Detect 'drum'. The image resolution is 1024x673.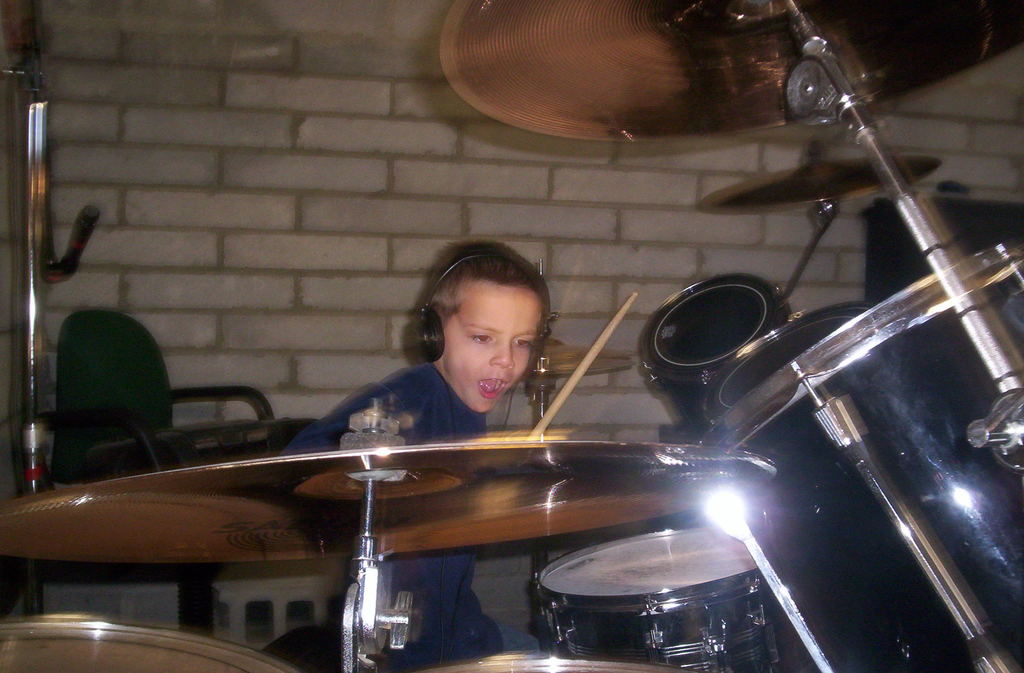
[left=692, top=243, right=1023, bottom=672].
